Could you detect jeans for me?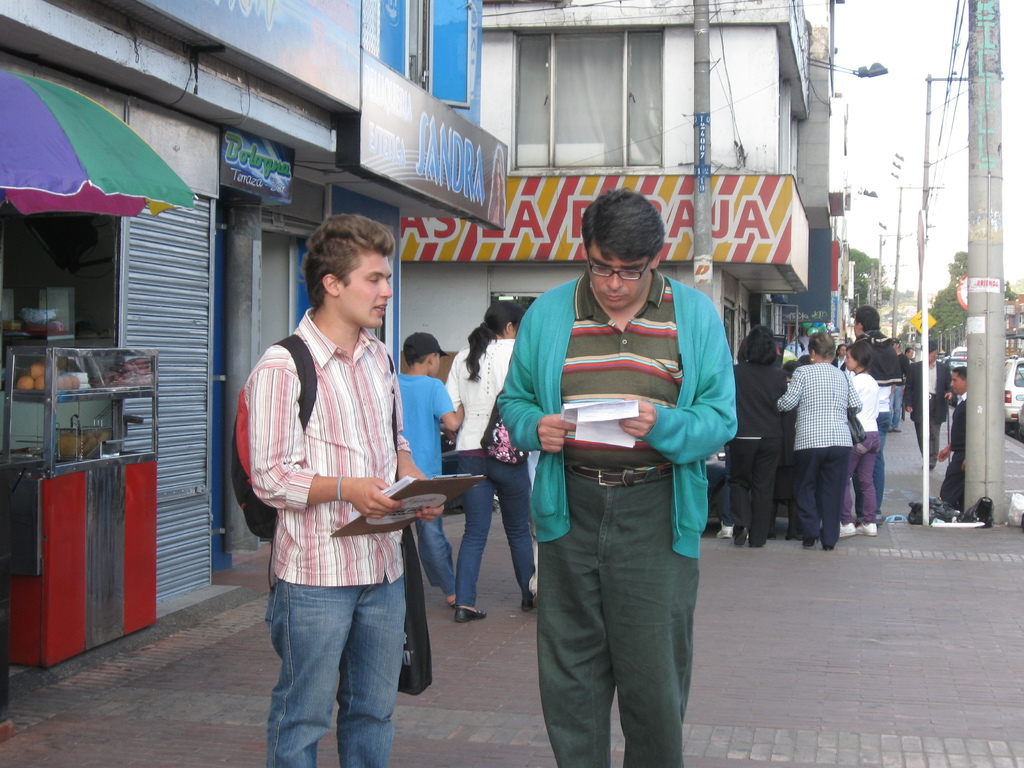
Detection result: rect(911, 417, 940, 457).
